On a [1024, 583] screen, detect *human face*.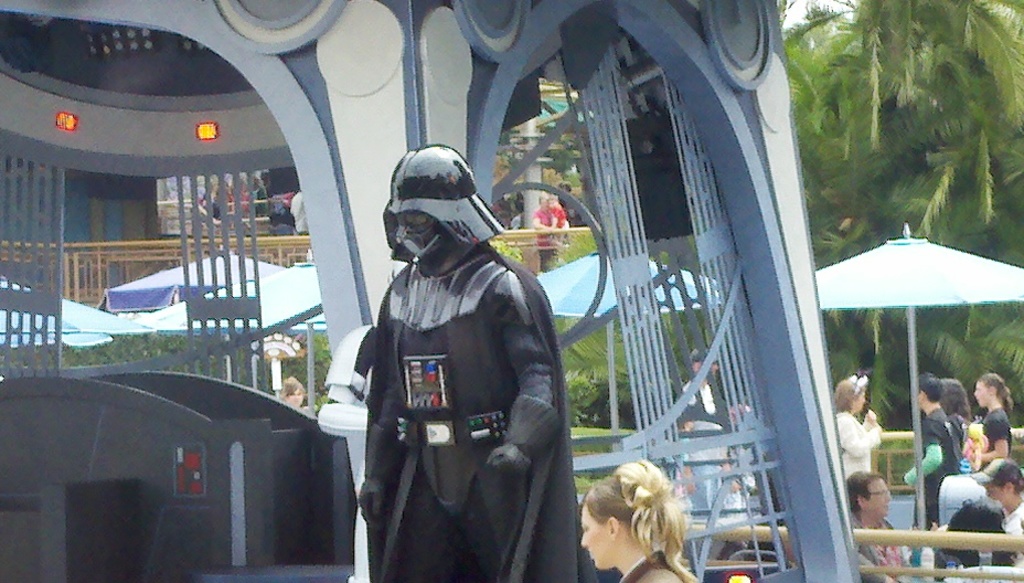
region(990, 484, 1011, 503).
